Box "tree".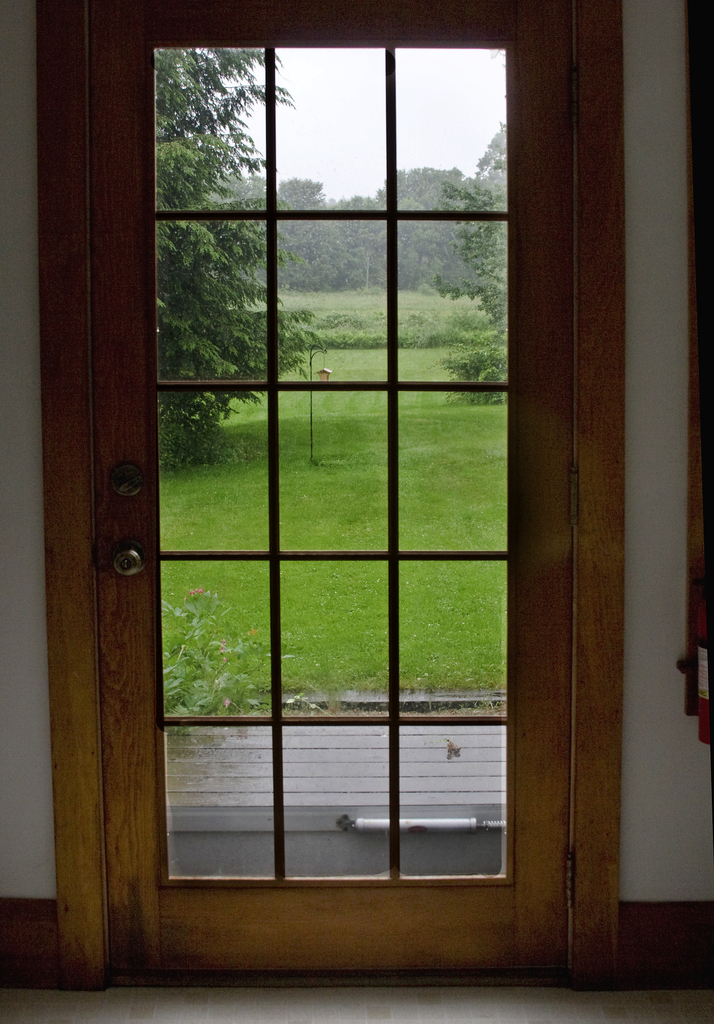
crop(365, 160, 507, 408).
